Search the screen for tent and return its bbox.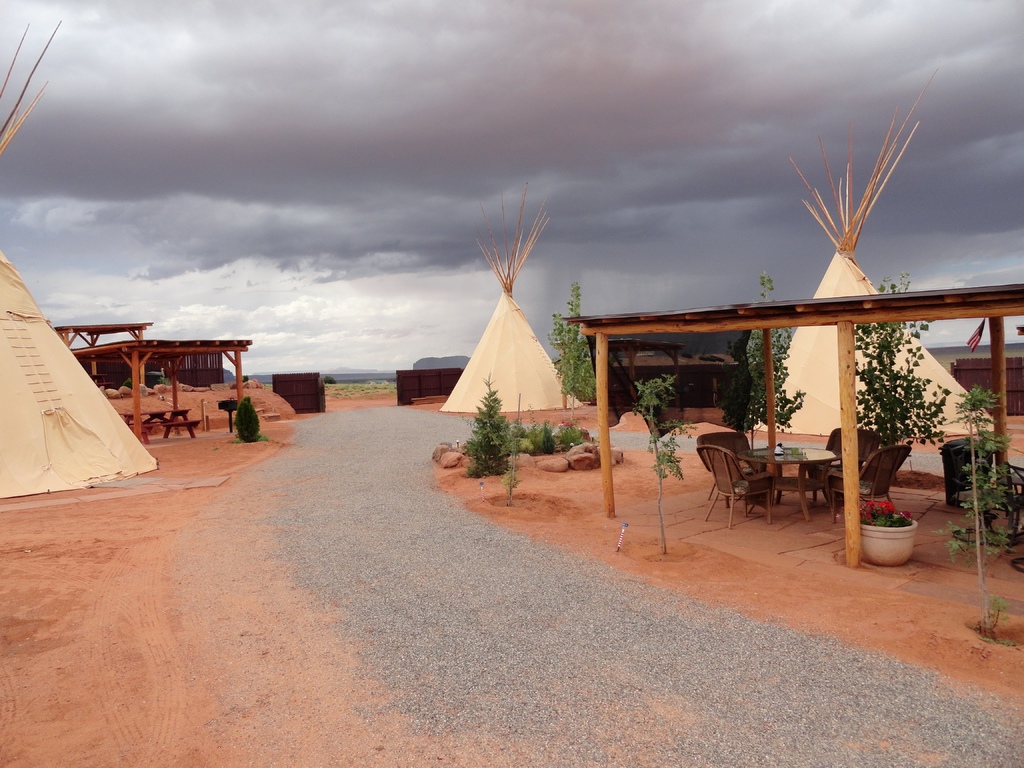
Found: Rect(438, 275, 588, 426).
